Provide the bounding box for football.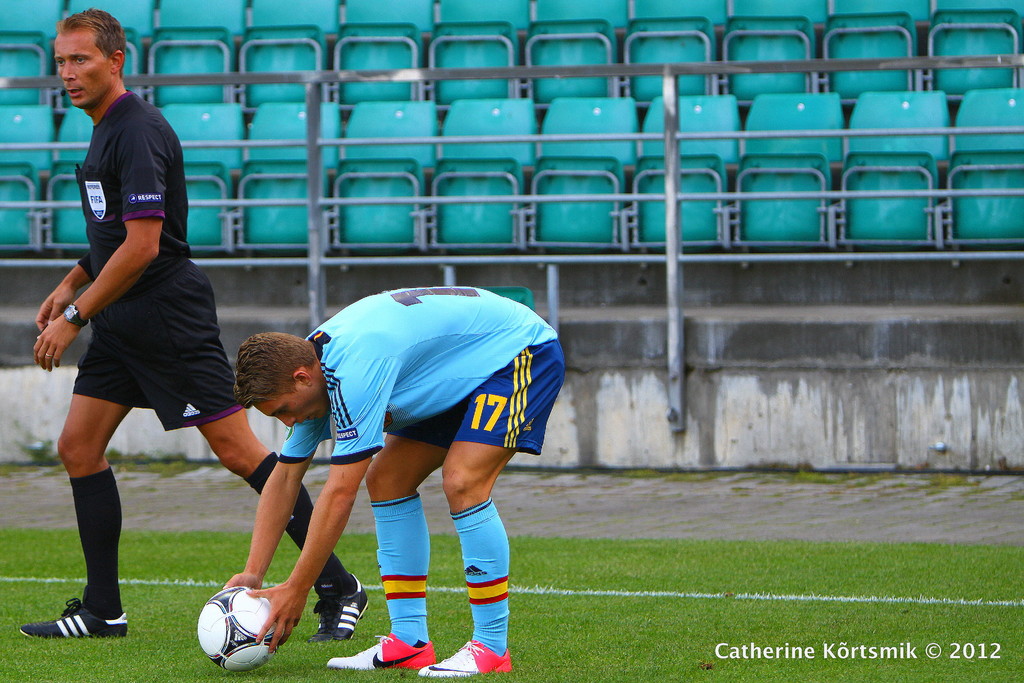
(left=196, top=588, right=273, bottom=665).
